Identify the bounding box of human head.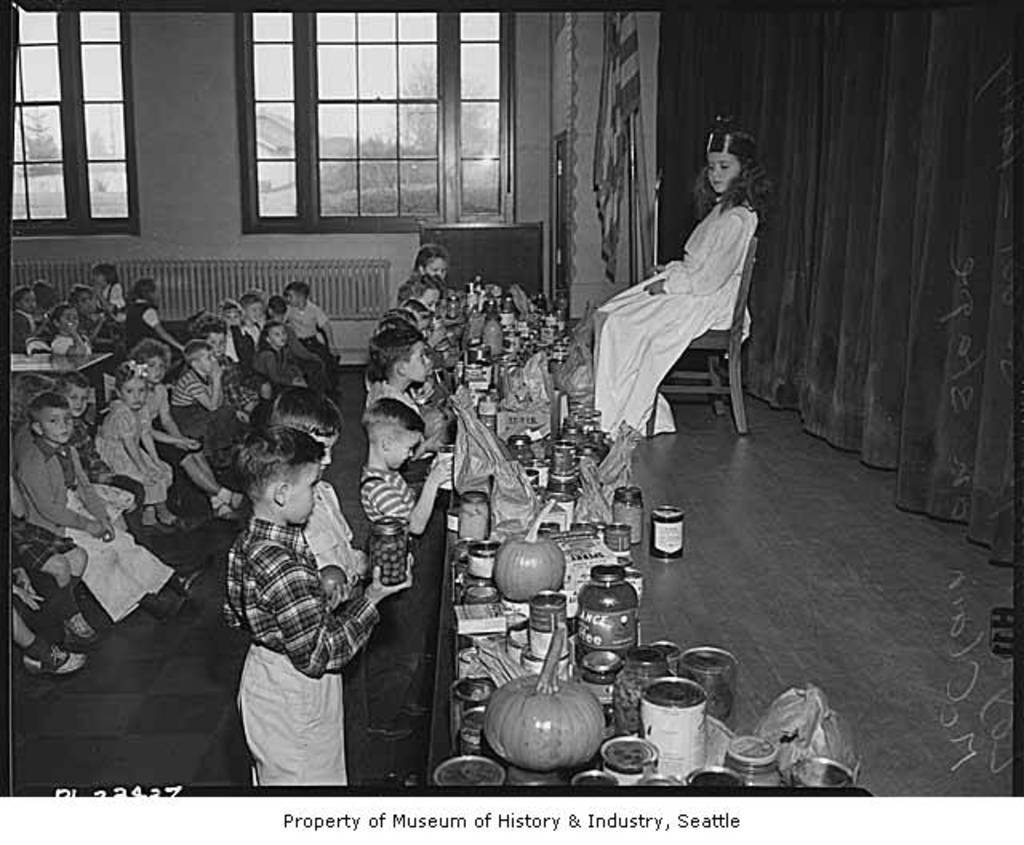
[left=405, top=293, right=432, bottom=333].
